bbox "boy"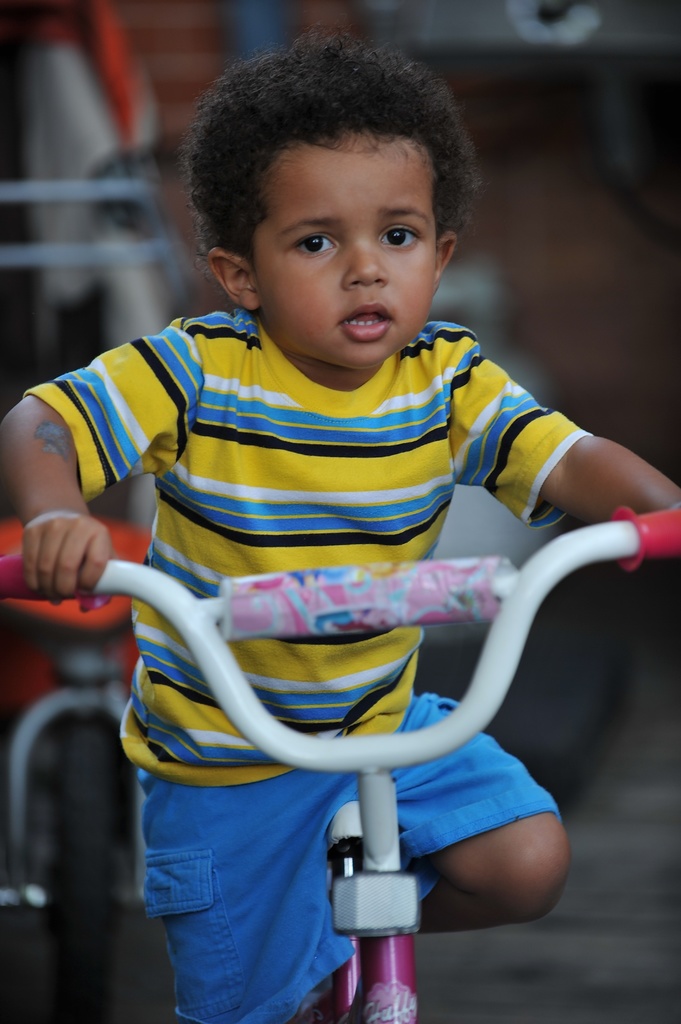
29, 69, 657, 984
